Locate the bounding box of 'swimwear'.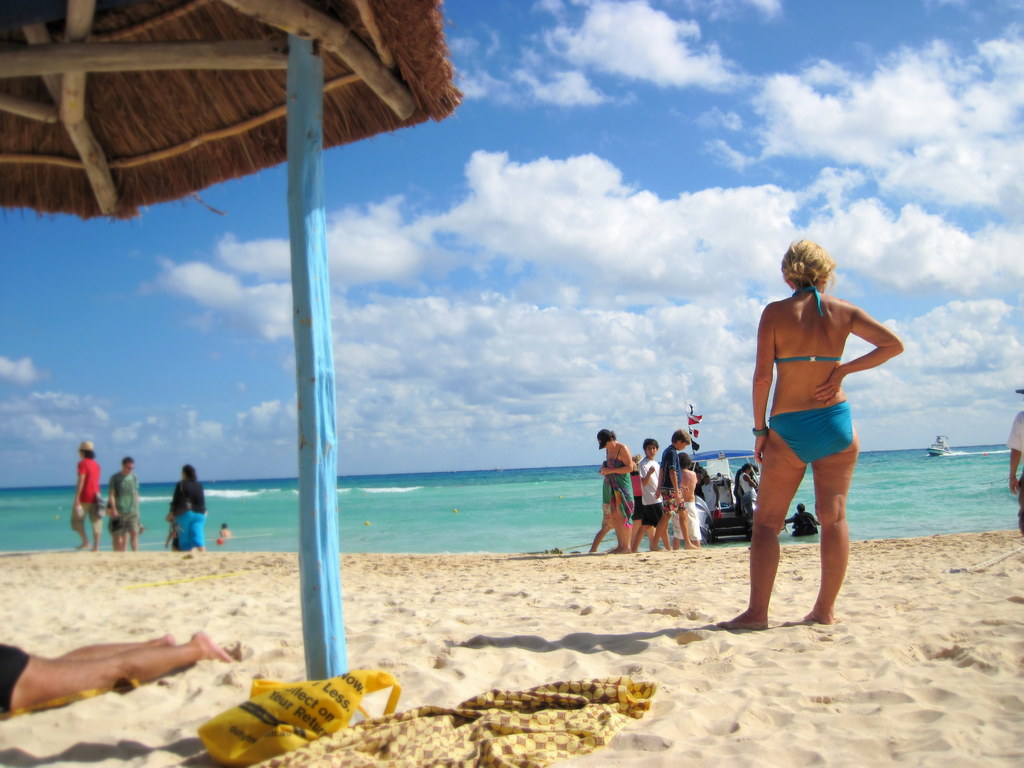
Bounding box: 639,458,665,524.
